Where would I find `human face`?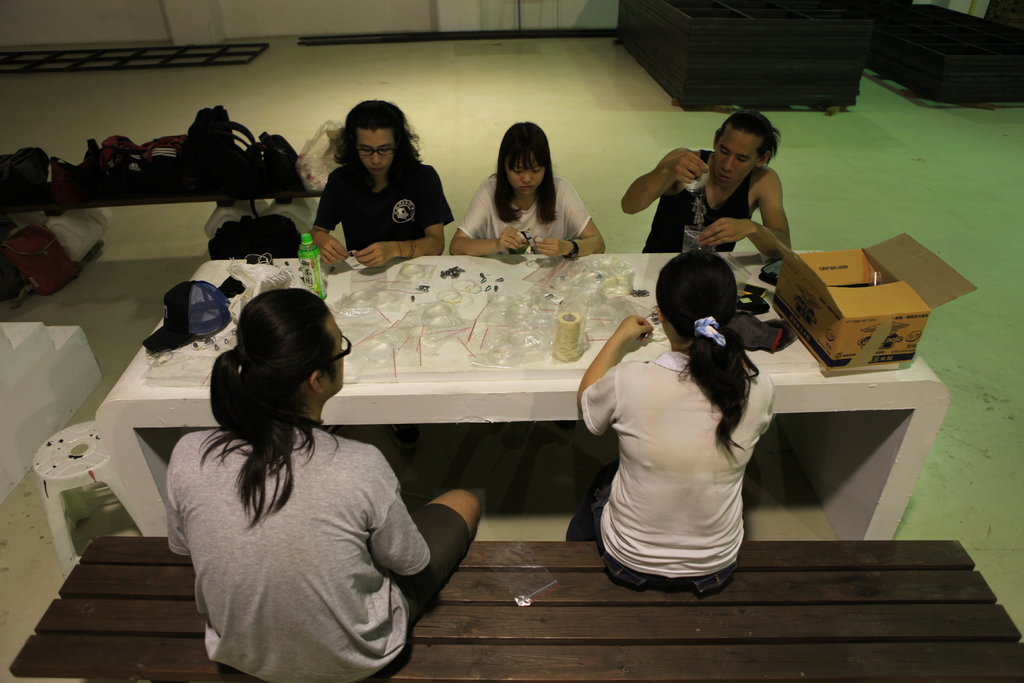
At detection(705, 134, 753, 189).
